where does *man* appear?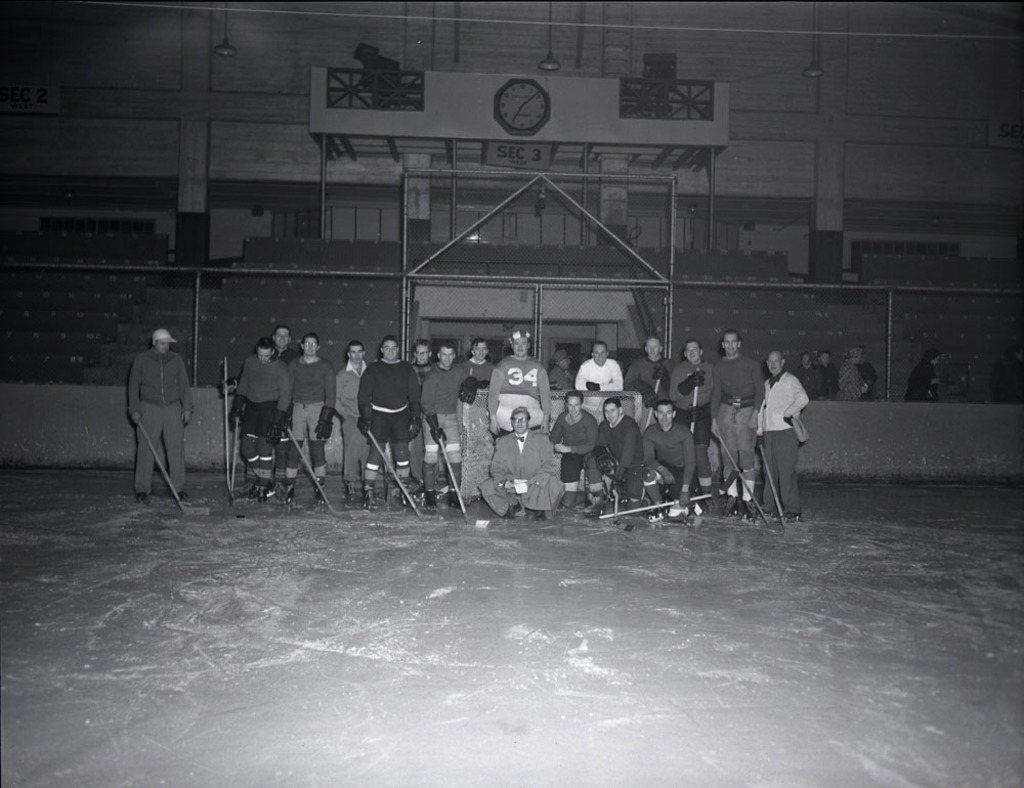
Appears at box(803, 351, 813, 399).
